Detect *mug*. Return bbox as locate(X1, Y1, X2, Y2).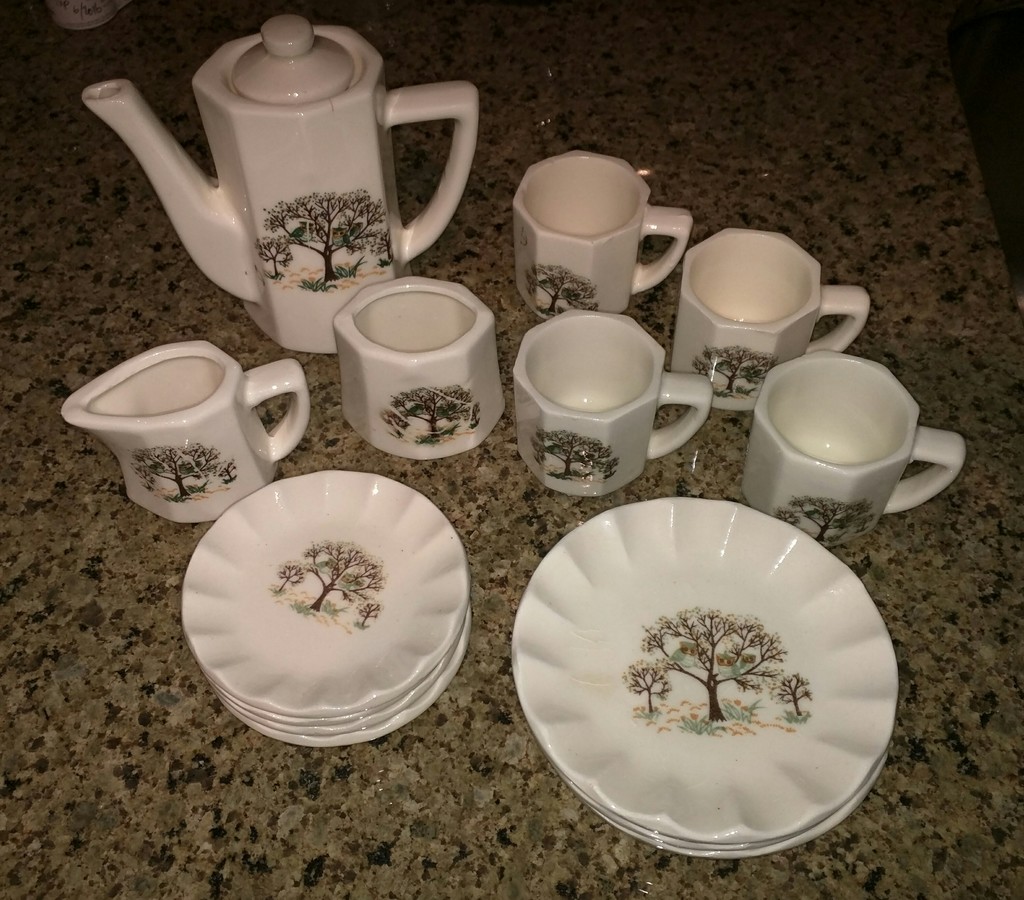
locate(61, 344, 317, 518).
